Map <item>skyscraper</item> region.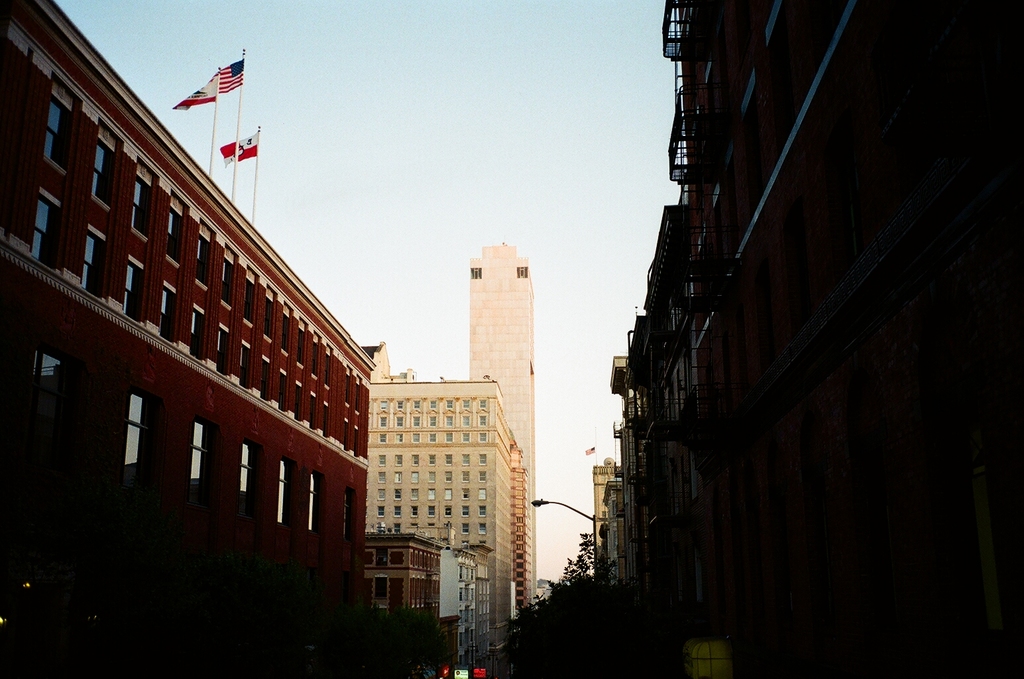
Mapped to [left=462, top=238, right=534, bottom=605].
